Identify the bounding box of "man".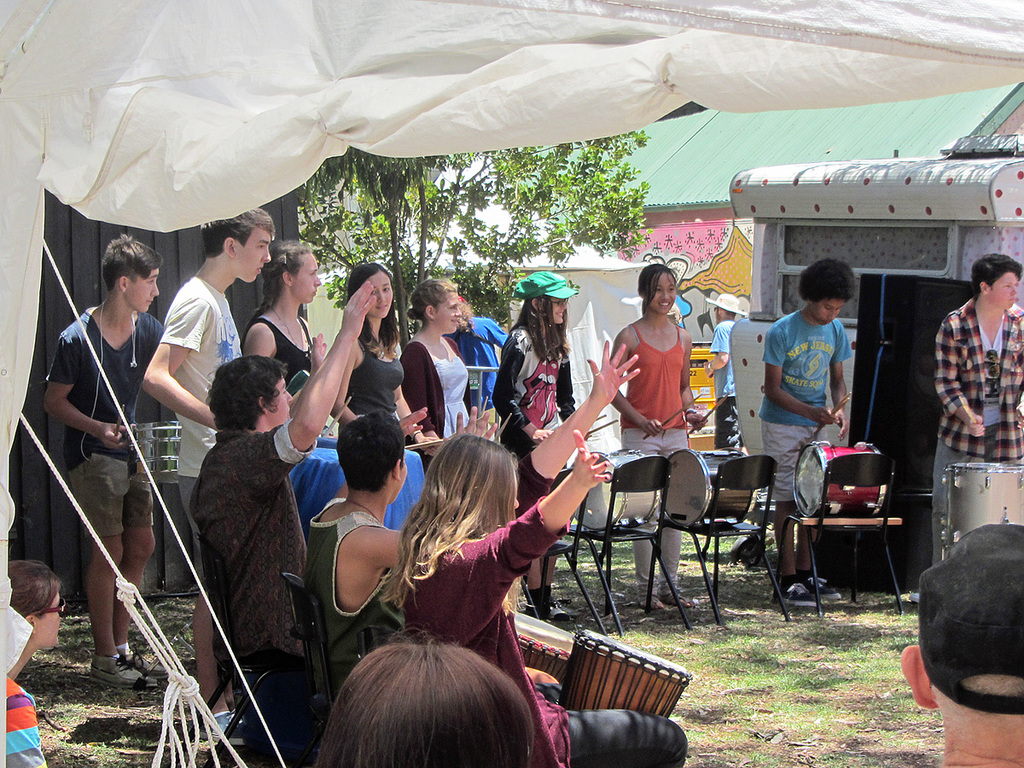
[307,407,506,695].
